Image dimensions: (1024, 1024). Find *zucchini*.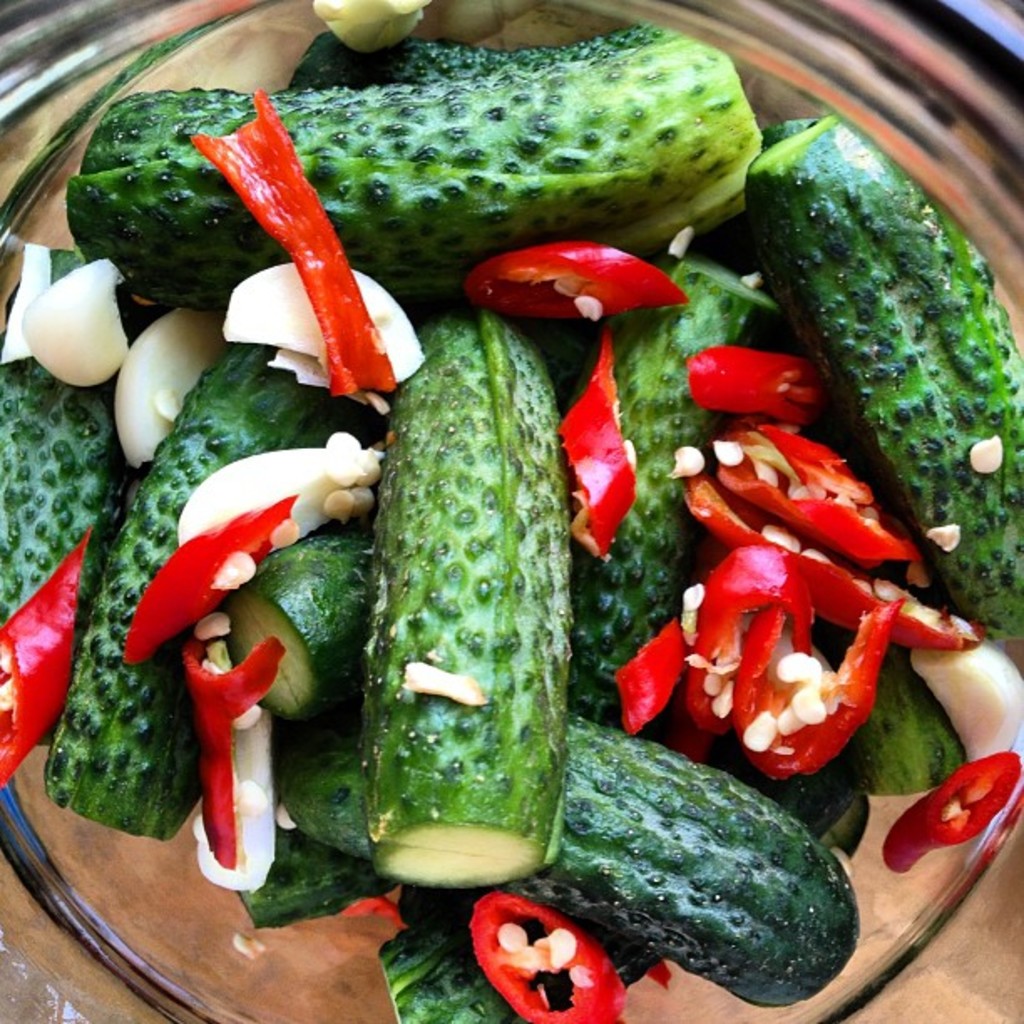
28, 313, 405, 848.
